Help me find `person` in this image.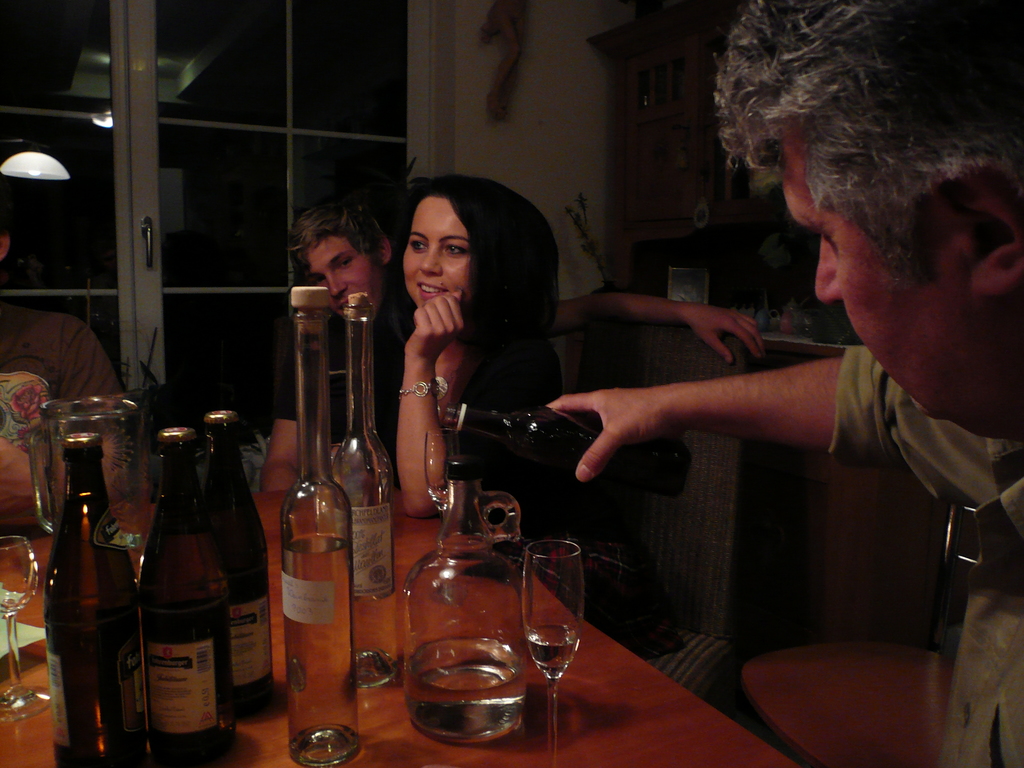
Found it: box=[260, 193, 769, 497].
